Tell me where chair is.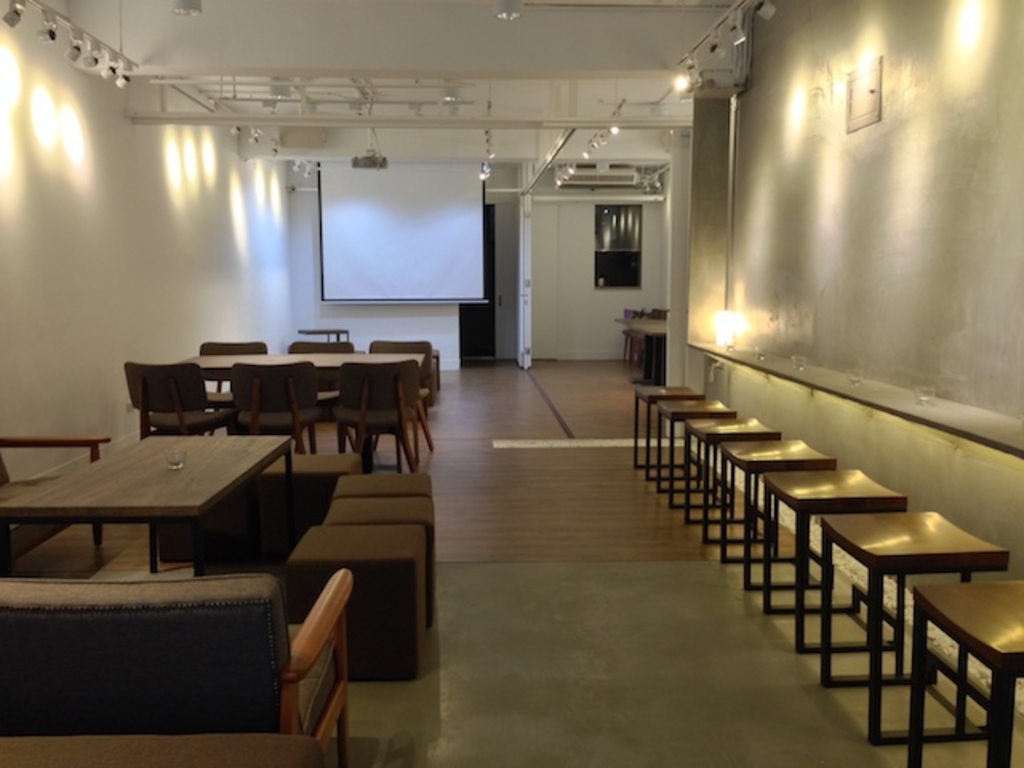
chair is at crop(286, 338, 354, 446).
